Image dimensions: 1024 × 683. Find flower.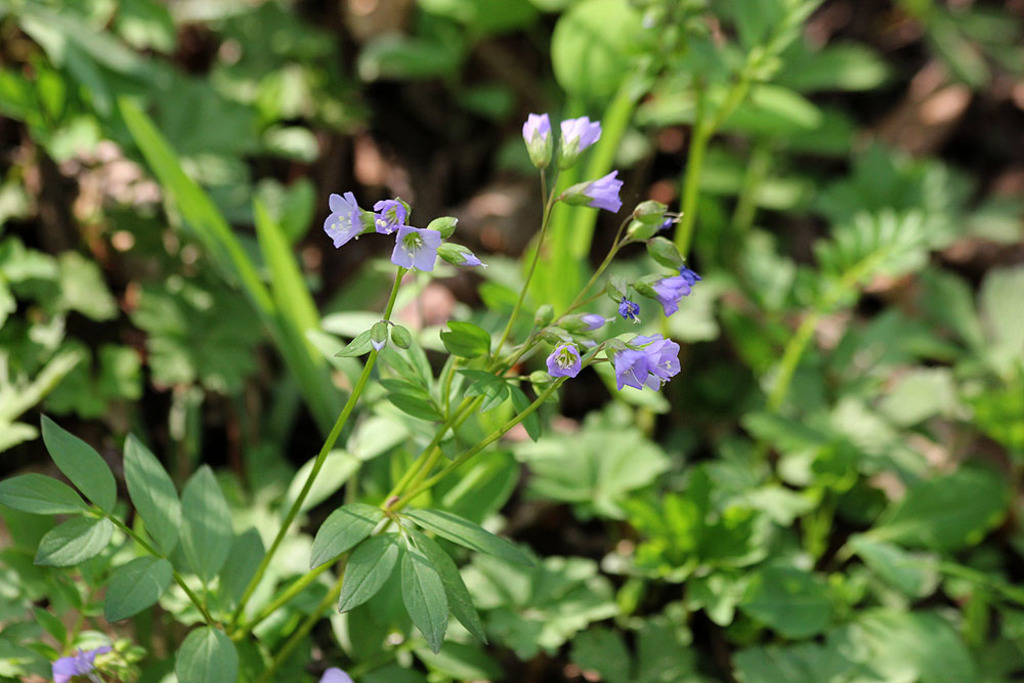
[53,638,100,682].
